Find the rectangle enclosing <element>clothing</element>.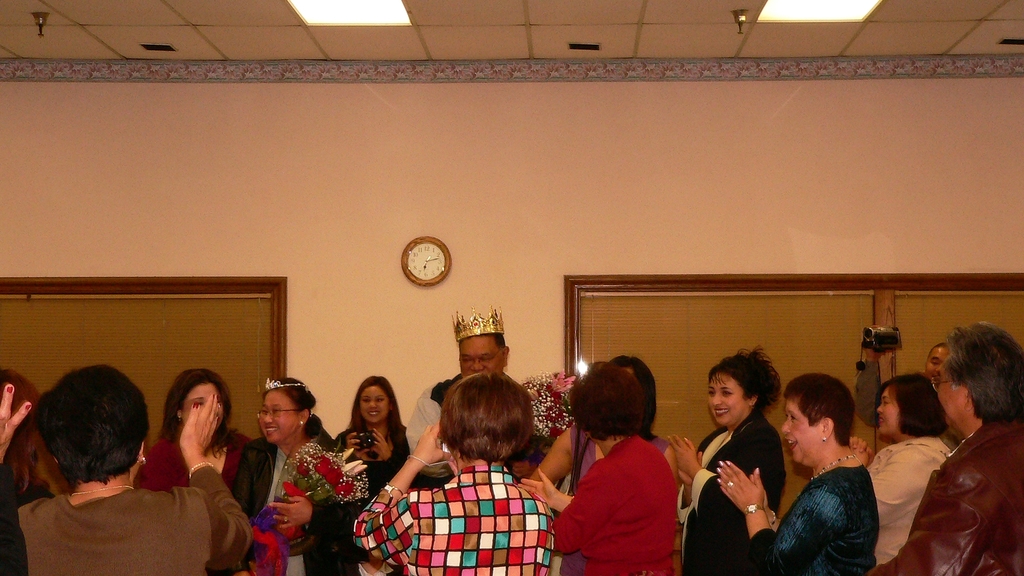
left=733, top=447, right=877, bottom=568.
